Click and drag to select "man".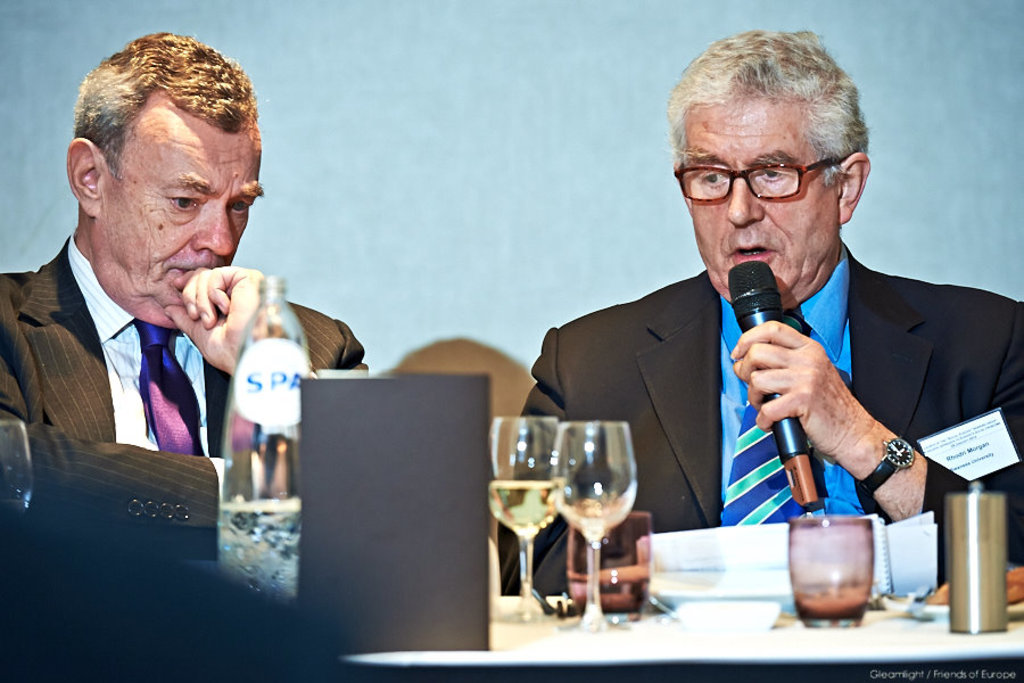
Selection: 0:30:372:566.
